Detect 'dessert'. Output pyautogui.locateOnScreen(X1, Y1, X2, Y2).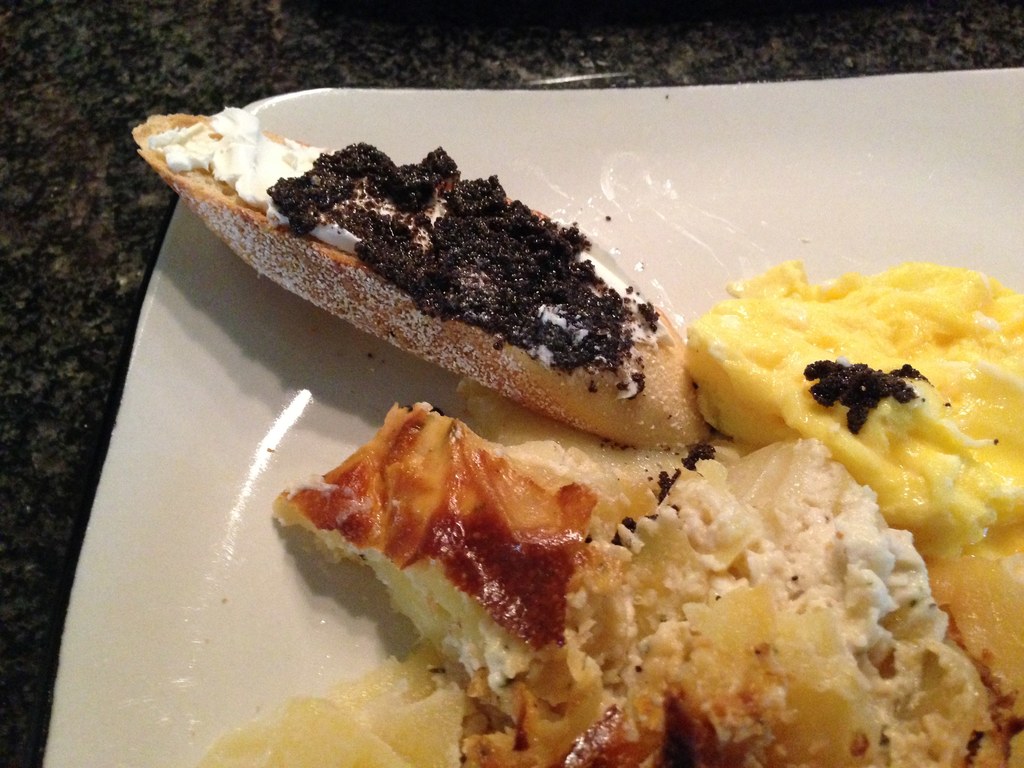
pyautogui.locateOnScreen(441, 376, 699, 527).
